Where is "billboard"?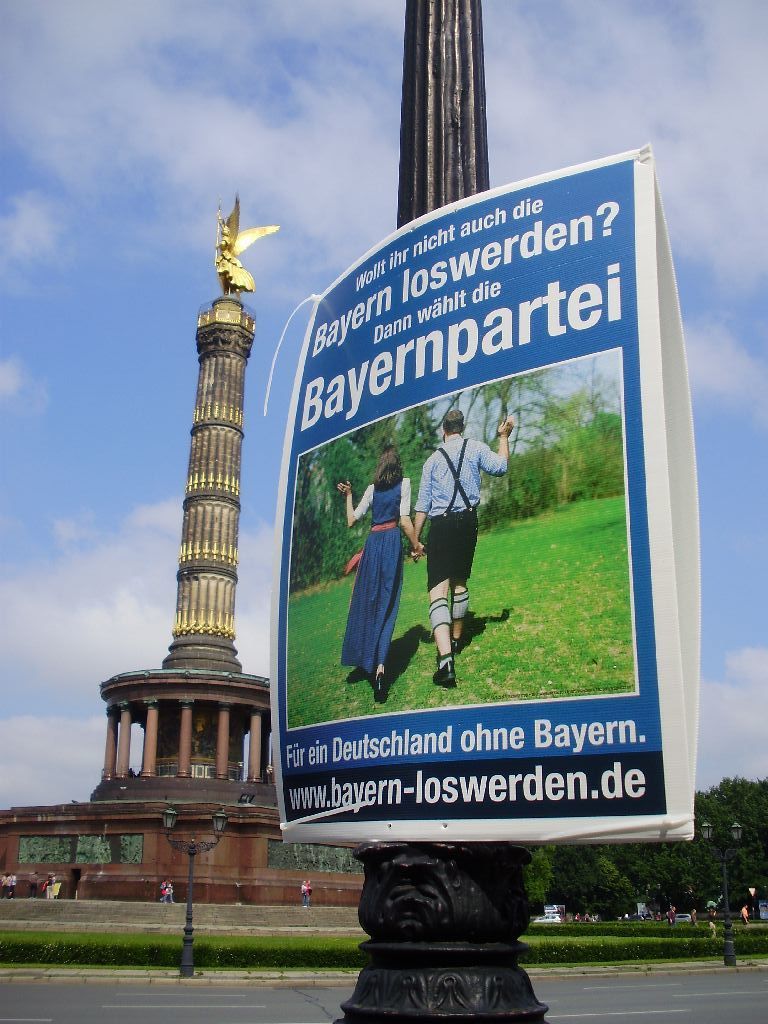
{"left": 272, "top": 148, "right": 690, "bottom": 810}.
